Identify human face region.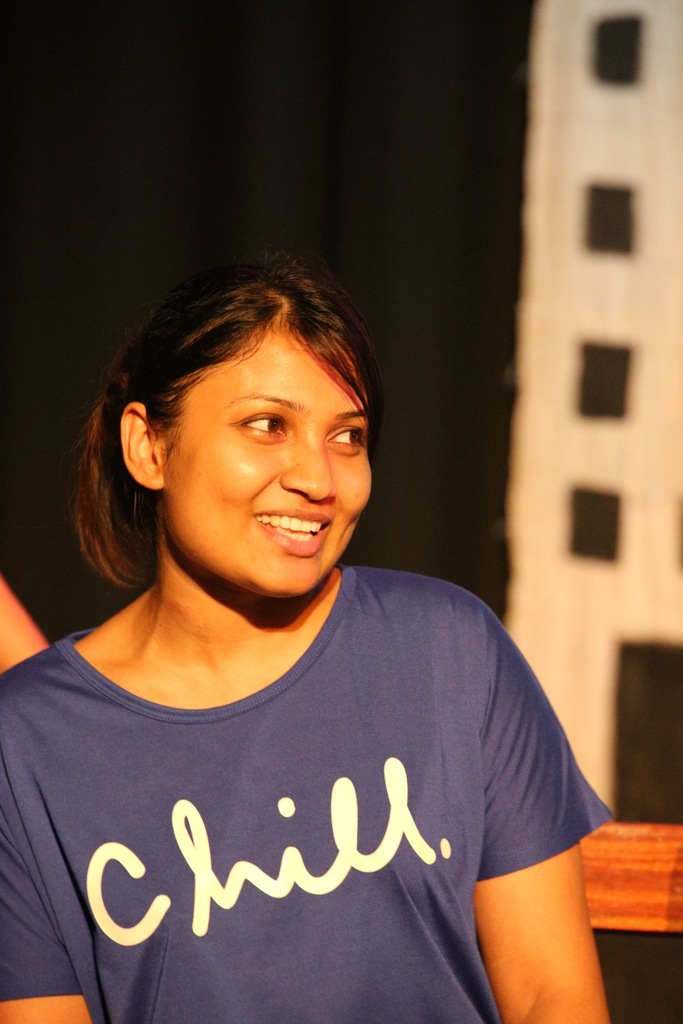
Region: locate(167, 330, 374, 600).
